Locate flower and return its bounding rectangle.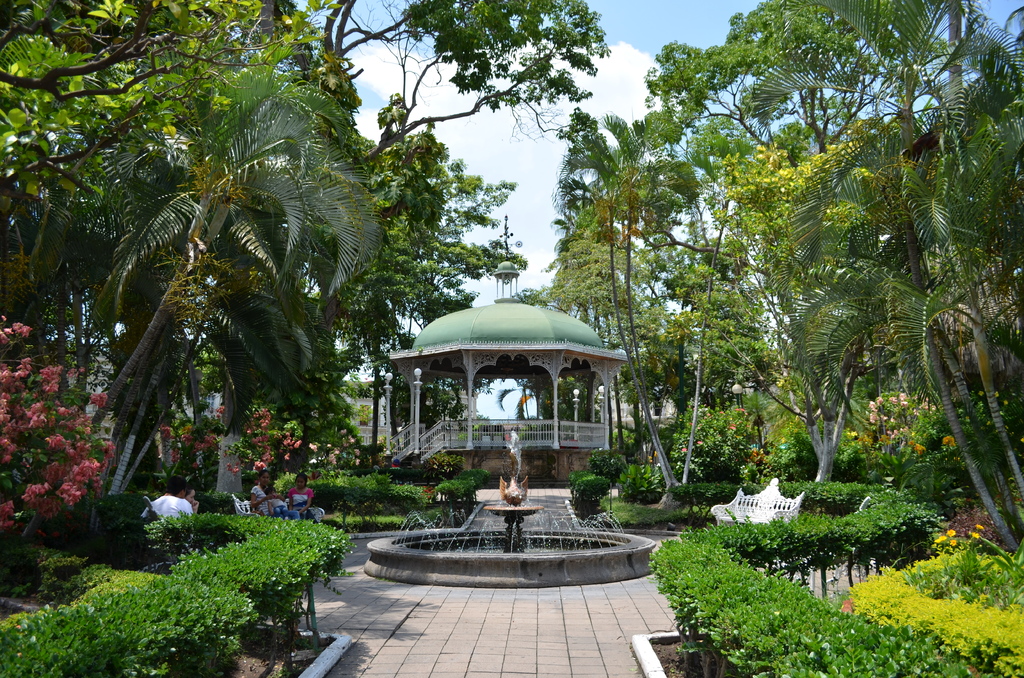
box(1002, 401, 1011, 407).
